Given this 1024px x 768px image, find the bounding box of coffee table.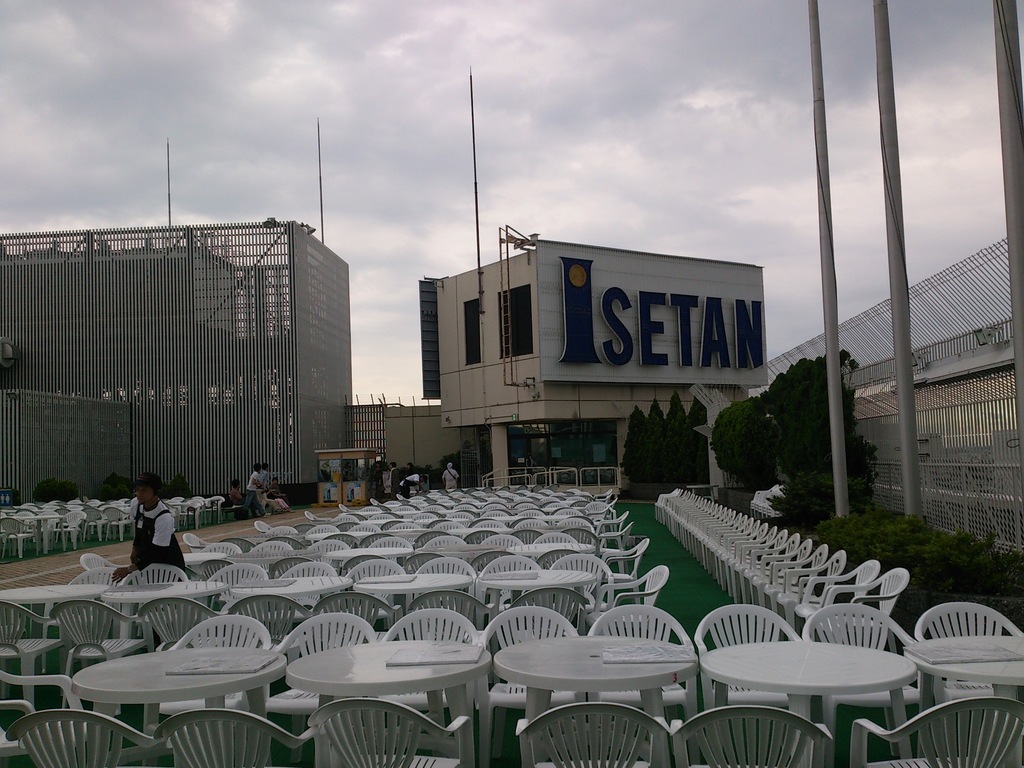
BBox(488, 637, 701, 743).
